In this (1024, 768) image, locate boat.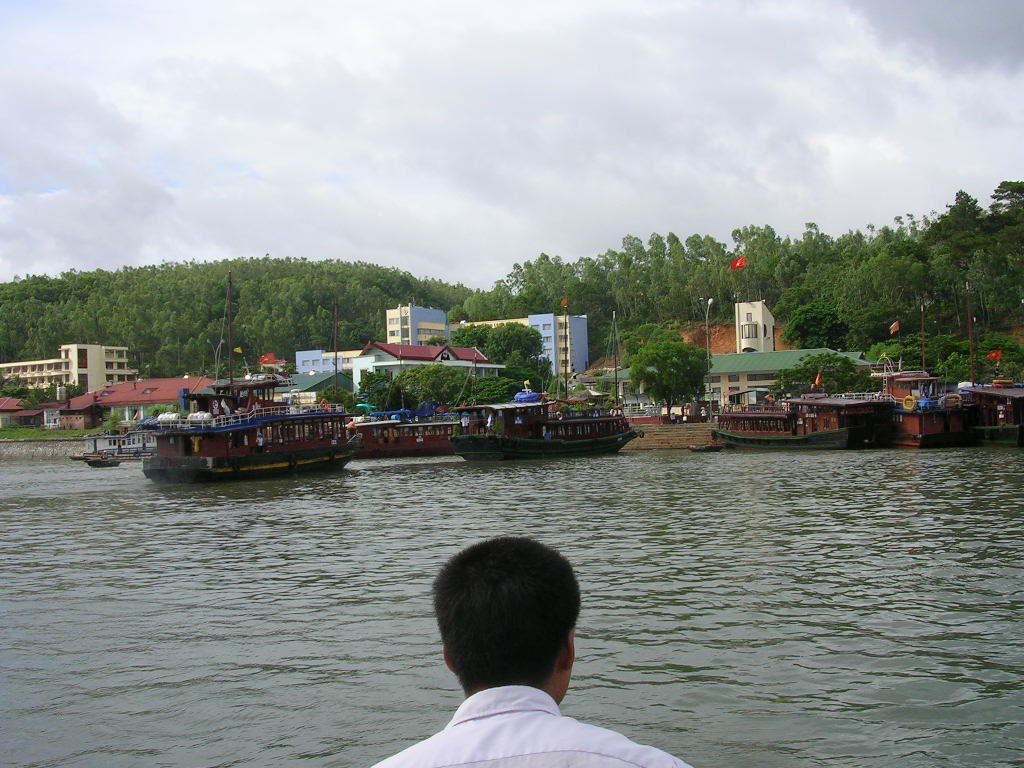
Bounding box: 682/439/729/455.
